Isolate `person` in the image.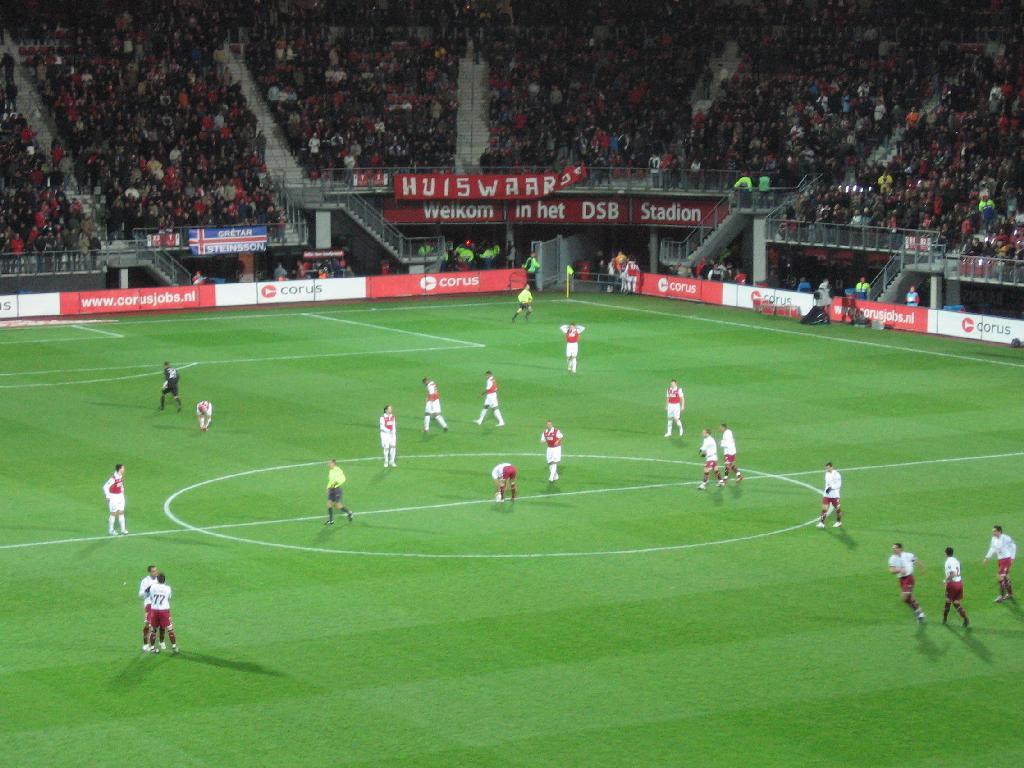
Isolated region: bbox(509, 278, 534, 324).
